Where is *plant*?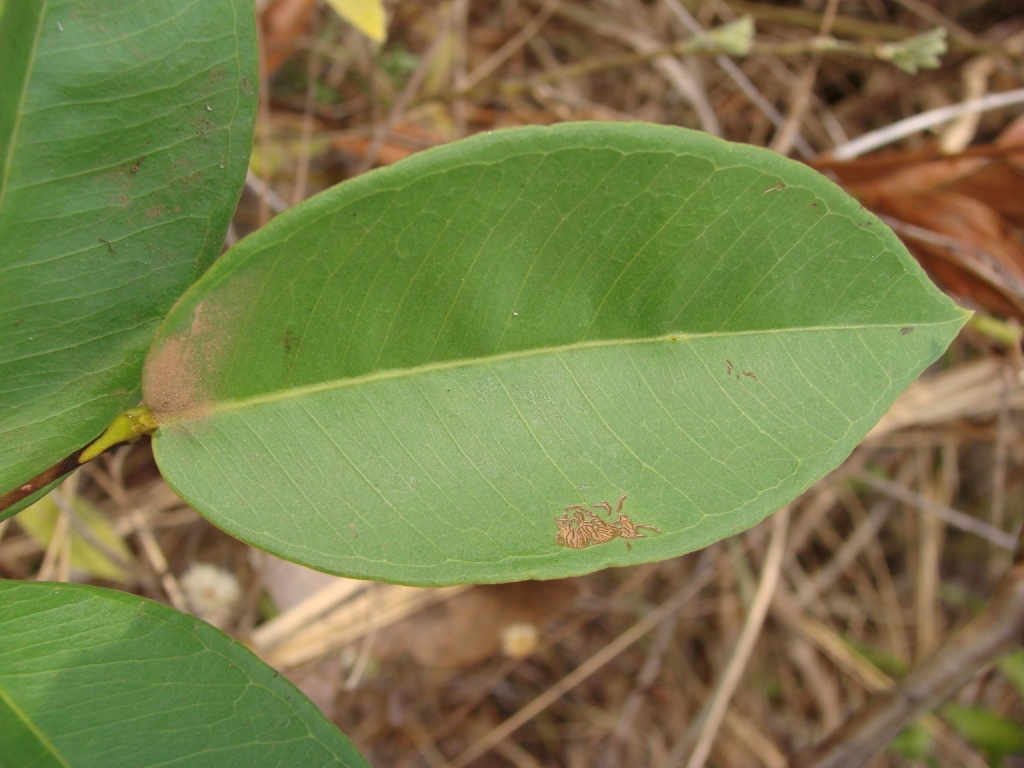
0:0:970:767.
